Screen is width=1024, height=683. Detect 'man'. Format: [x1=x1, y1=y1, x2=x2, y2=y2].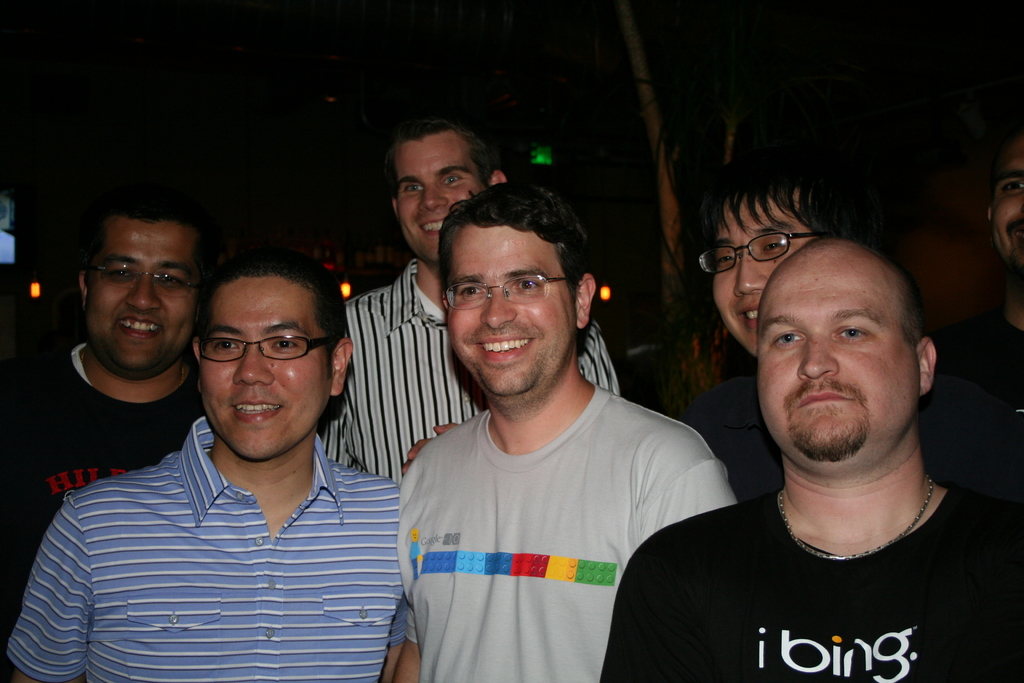
[x1=392, y1=181, x2=744, y2=682].
